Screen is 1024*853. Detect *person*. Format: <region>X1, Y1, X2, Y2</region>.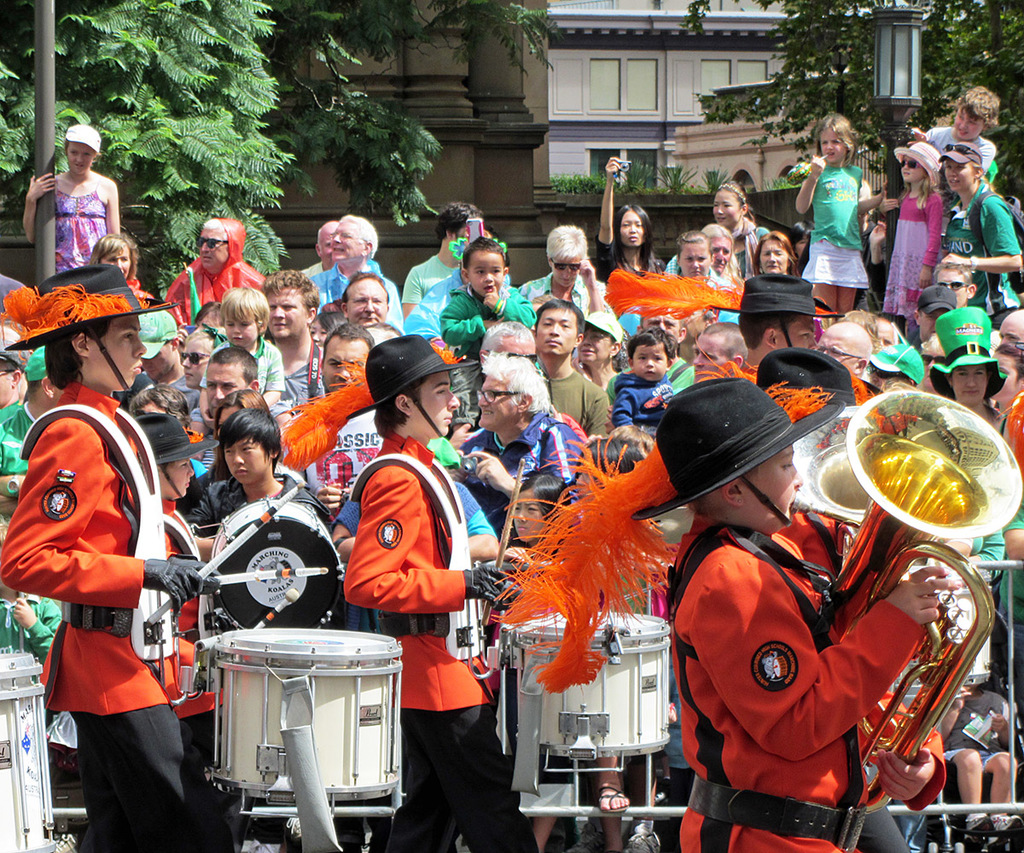
<region>36, 293, 198, 835</region>.
